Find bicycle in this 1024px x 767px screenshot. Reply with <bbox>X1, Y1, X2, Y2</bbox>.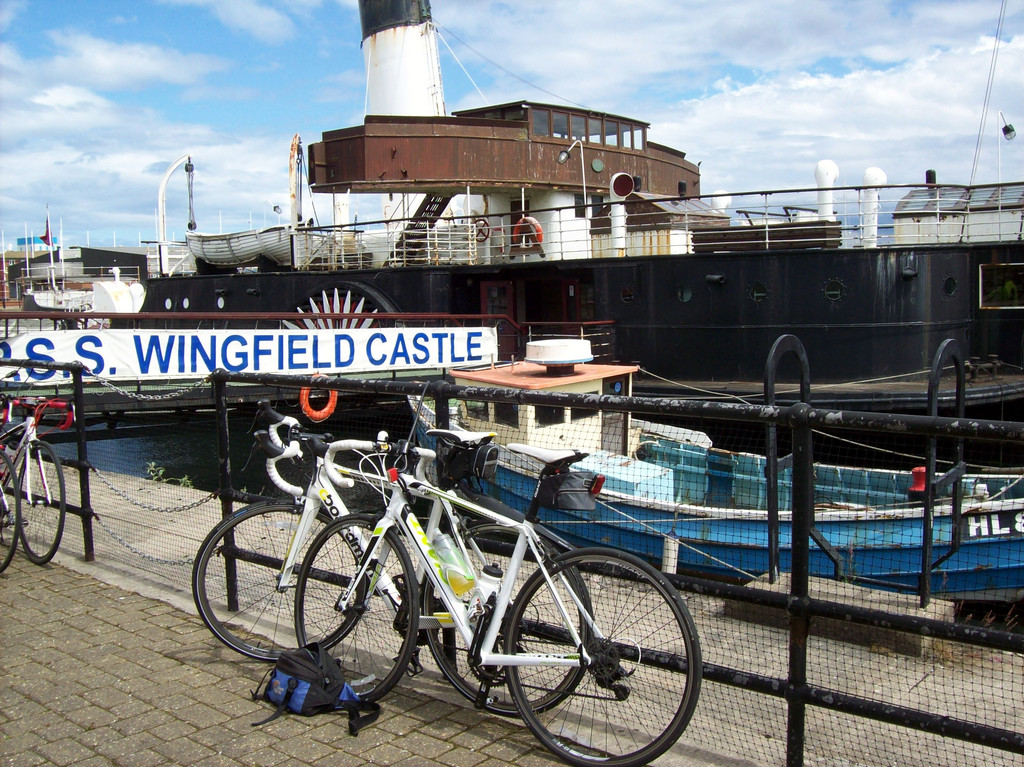
<bbox>1, 405, 88, 563</bbox>.
